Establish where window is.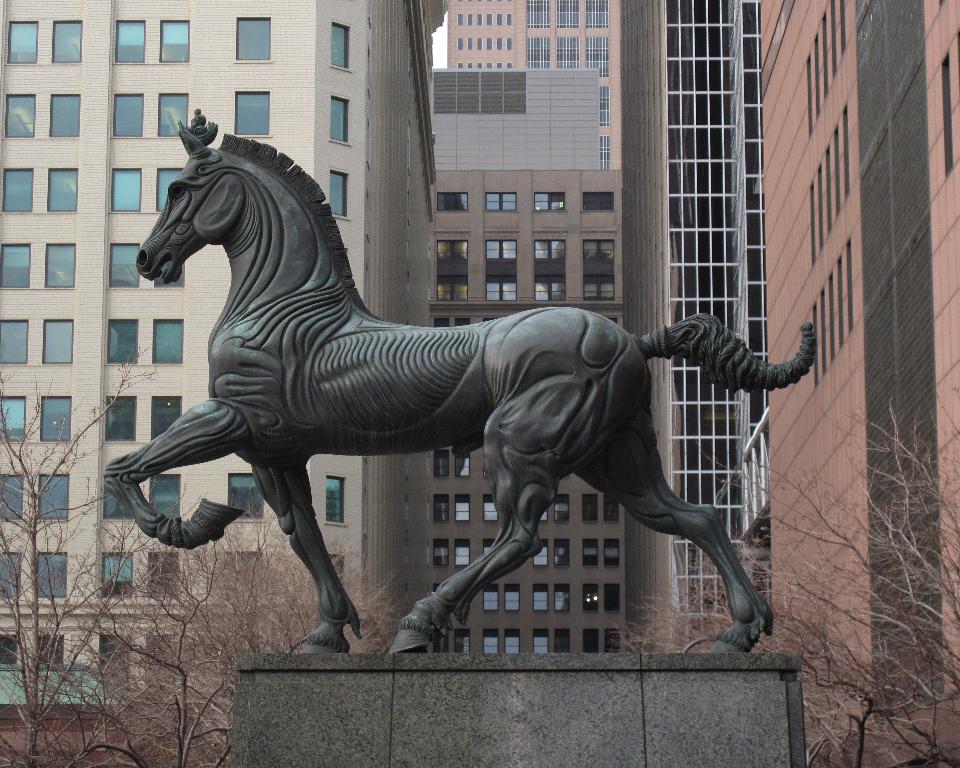
Established at select_region(148, 551, 180, 596).
